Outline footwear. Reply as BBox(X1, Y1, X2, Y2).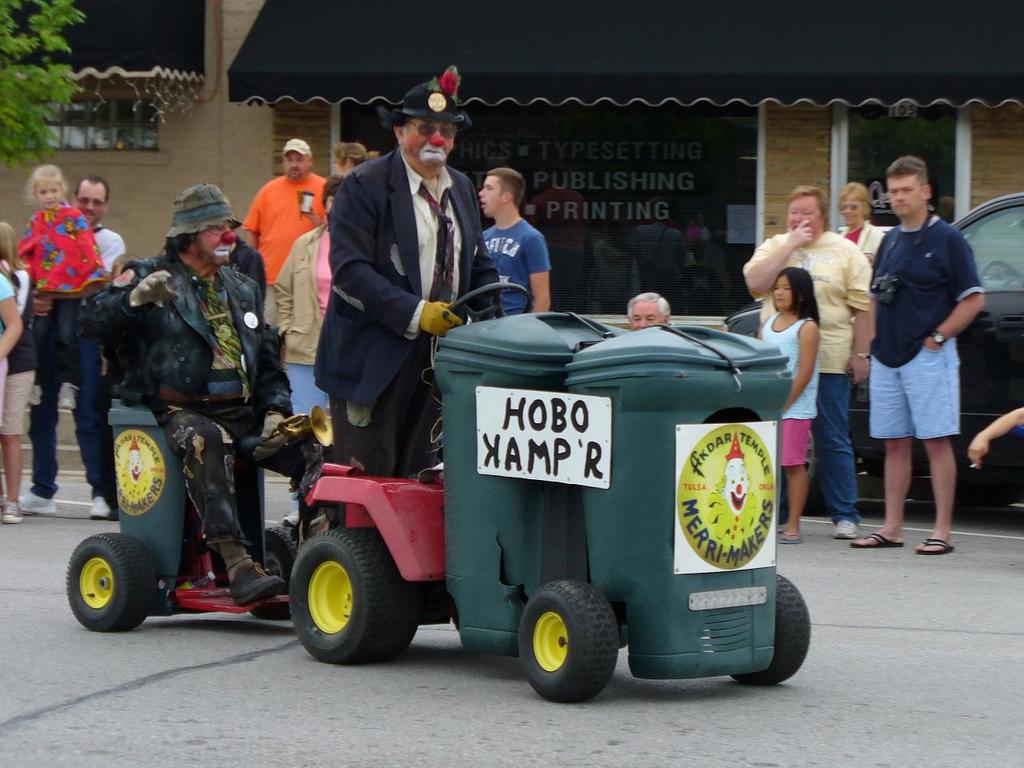
BBox(846, 523, 908, 550).
